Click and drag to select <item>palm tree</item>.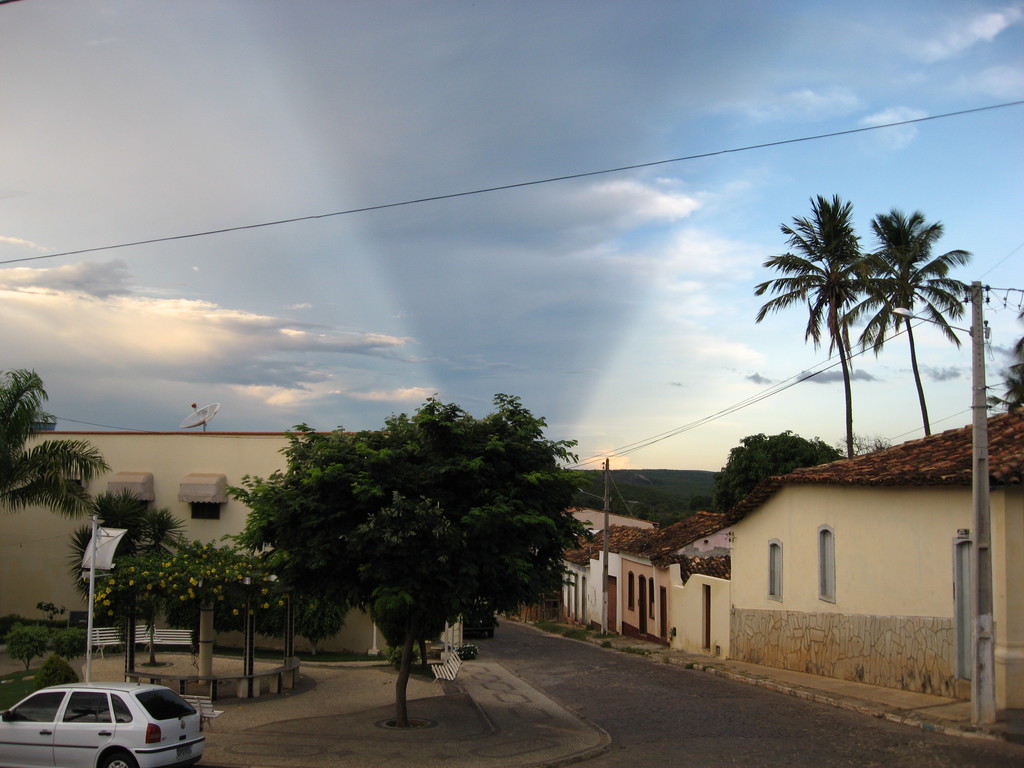
Selection: l=0, t=368, r=120, b=522.
